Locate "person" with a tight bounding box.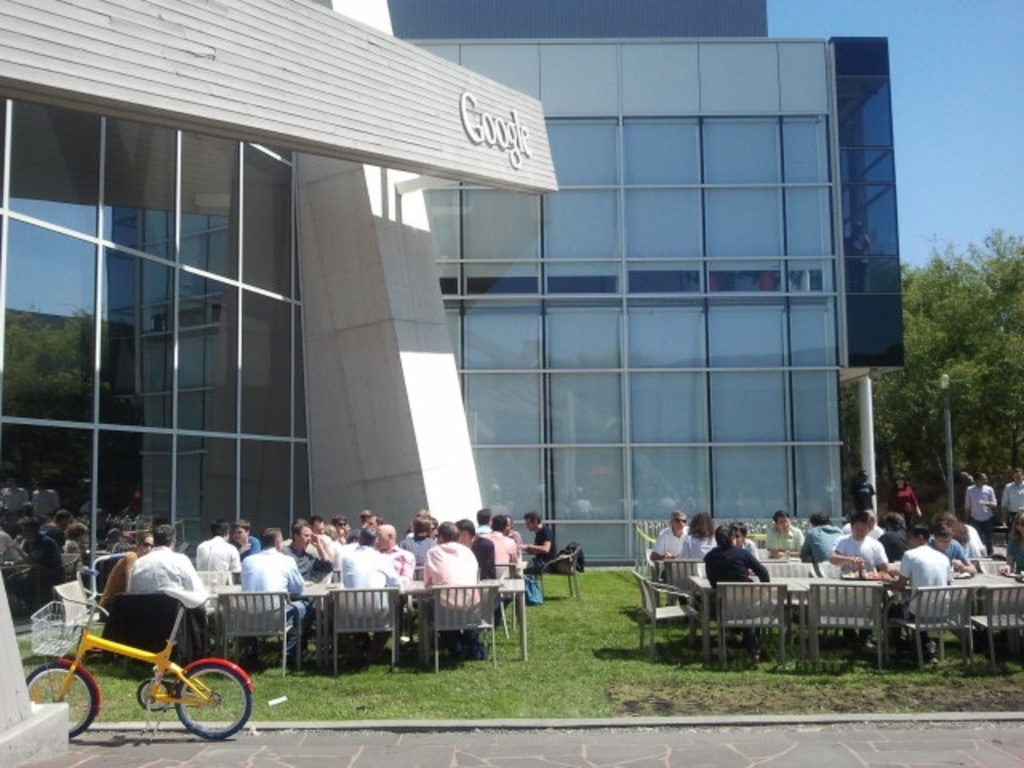
Rect(830, 510, 886, 658).
